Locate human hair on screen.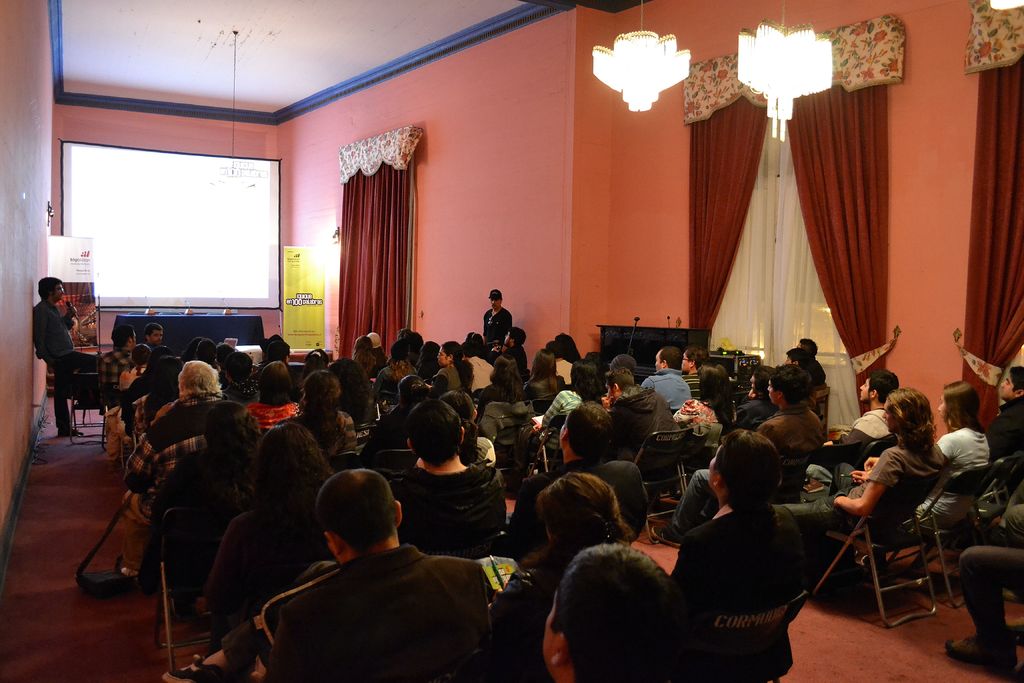
On screen at pyautogui.locateOnScreen(542, 338, 564, 359).
